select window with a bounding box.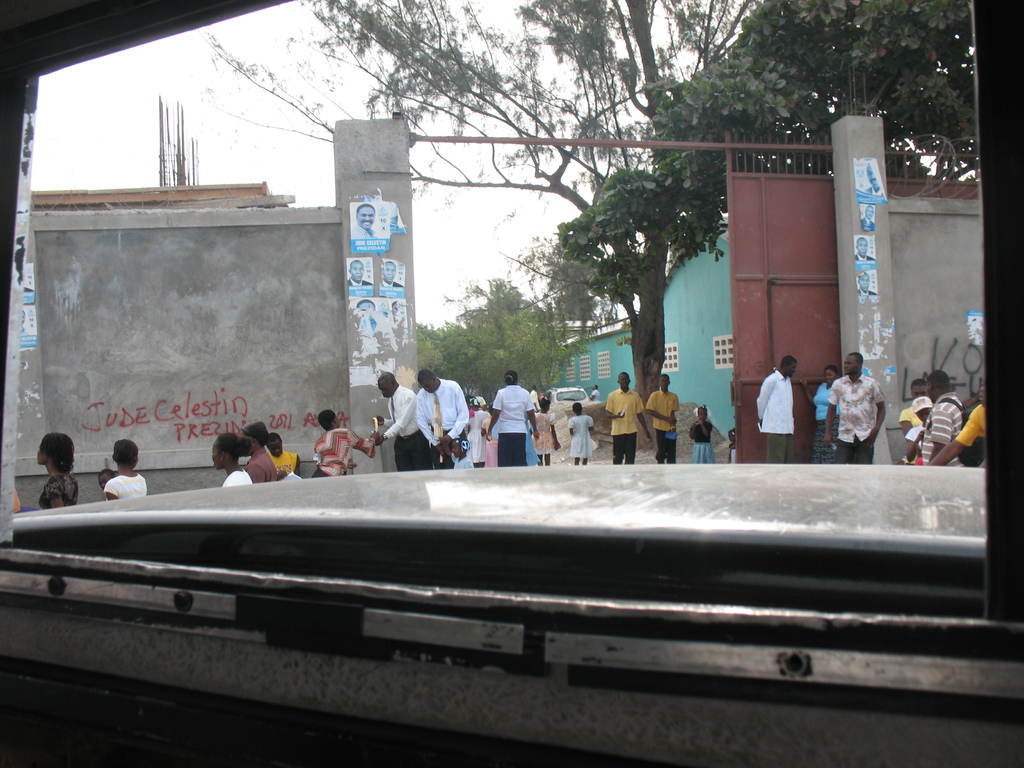
bbox(664, 346, 680, 374).
